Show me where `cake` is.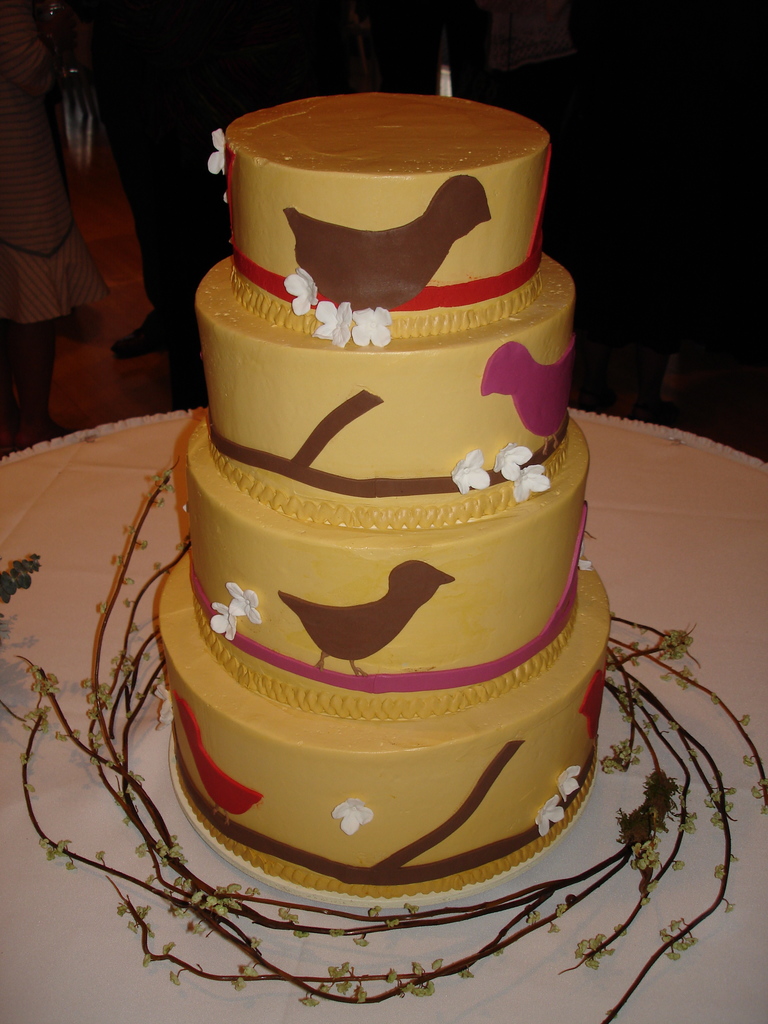
`cake` is at (150,90,618,901).
